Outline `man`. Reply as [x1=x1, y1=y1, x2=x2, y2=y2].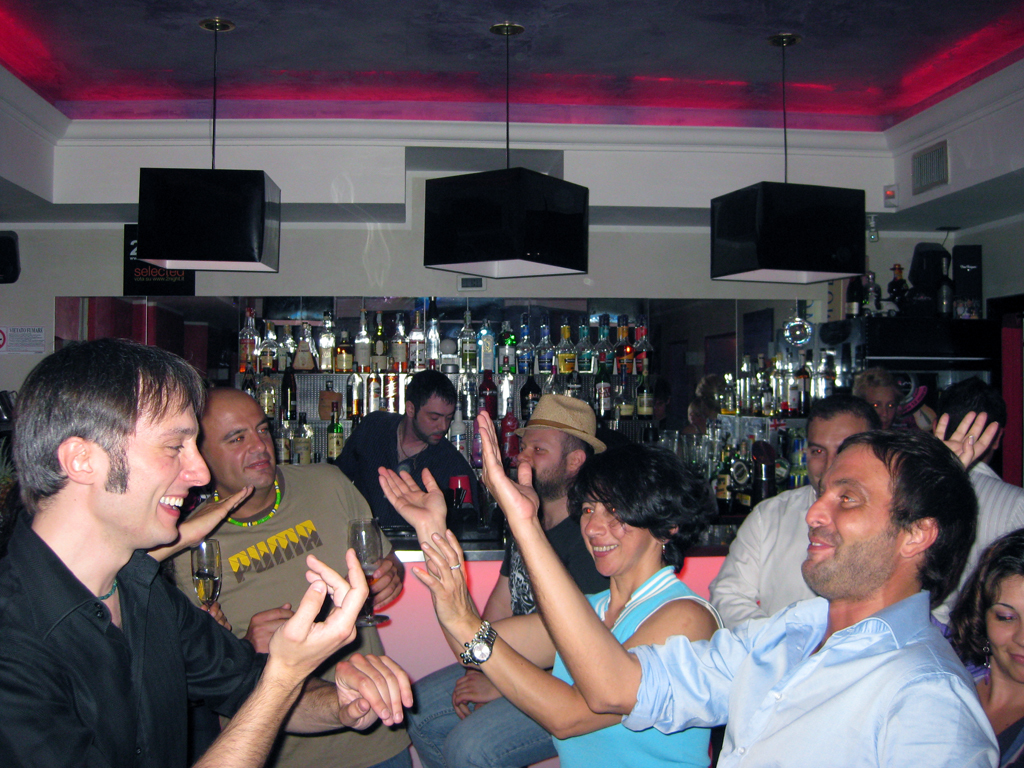
[x1=171, y1=385, x2=409, y2=764].
